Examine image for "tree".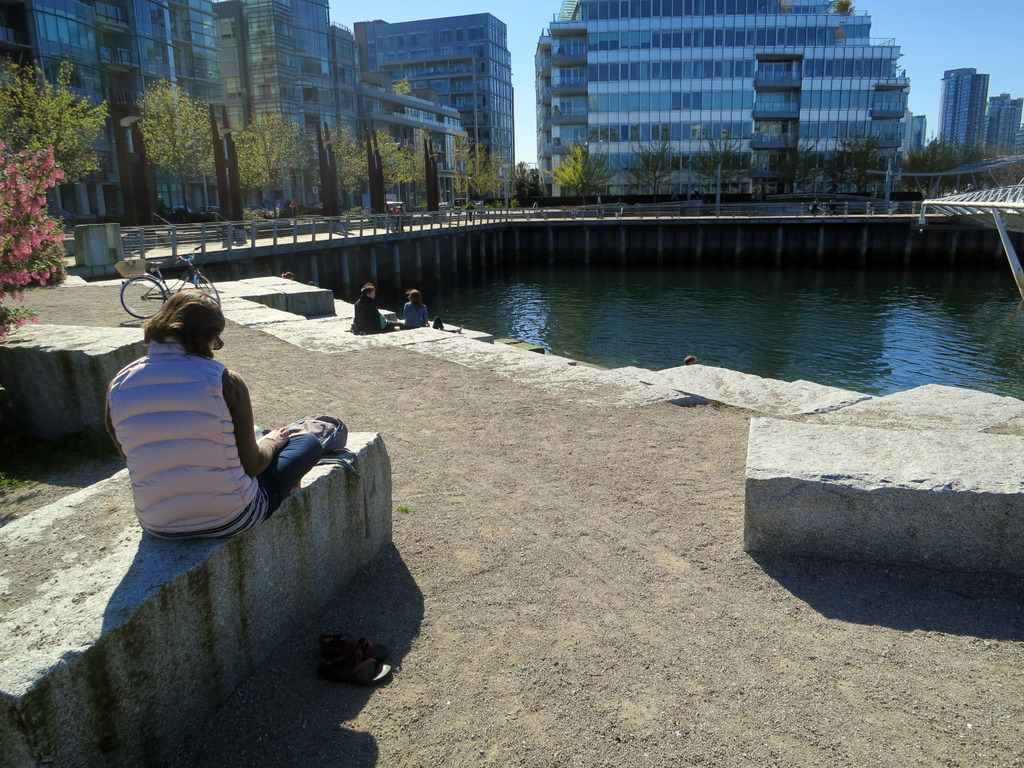
Examination result: detection(833, 135, 892, 196).
